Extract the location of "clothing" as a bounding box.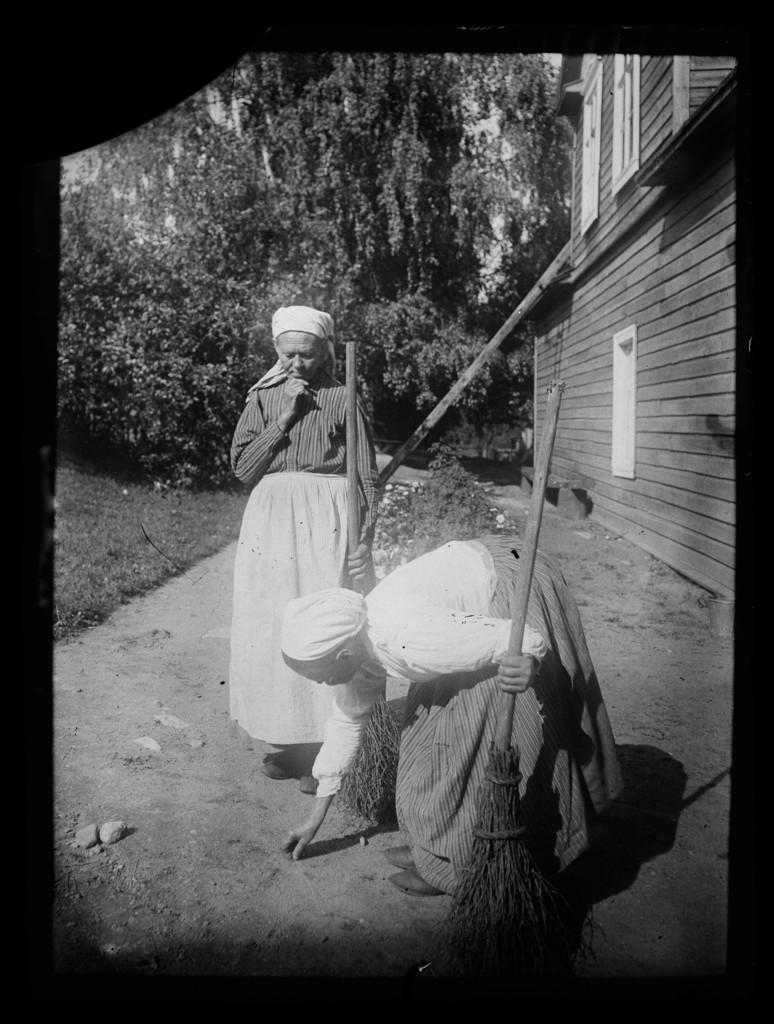
[x1=266, y1=303, x2=336, y2=370].
